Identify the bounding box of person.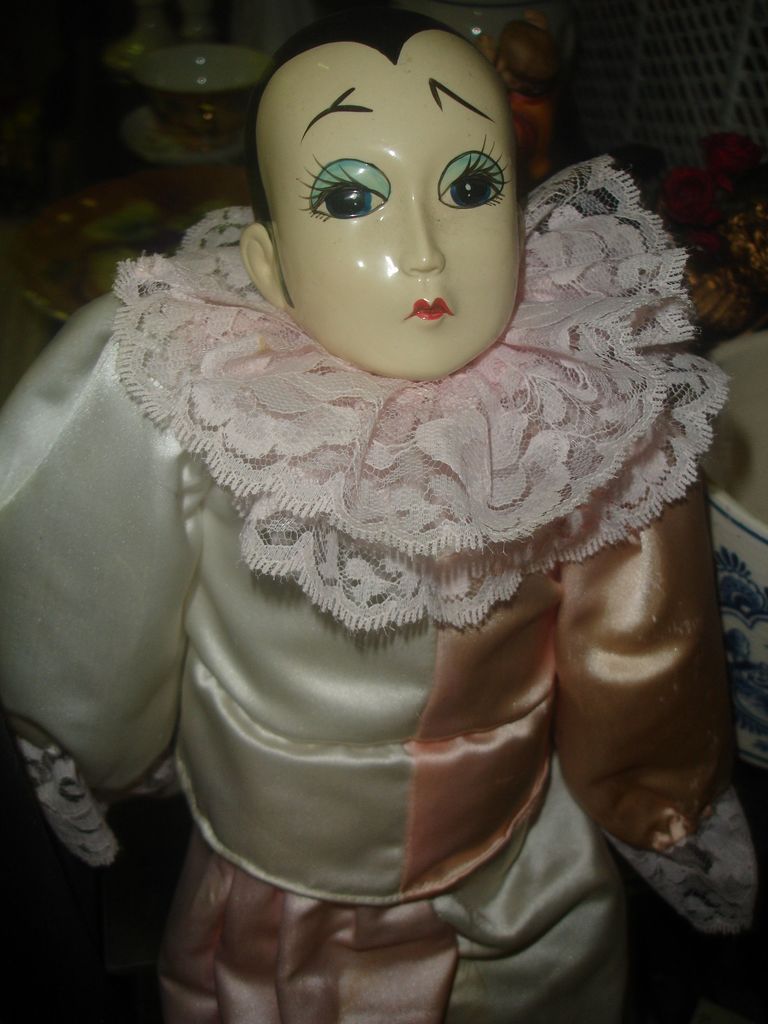
74, 51, 750, 1008.
